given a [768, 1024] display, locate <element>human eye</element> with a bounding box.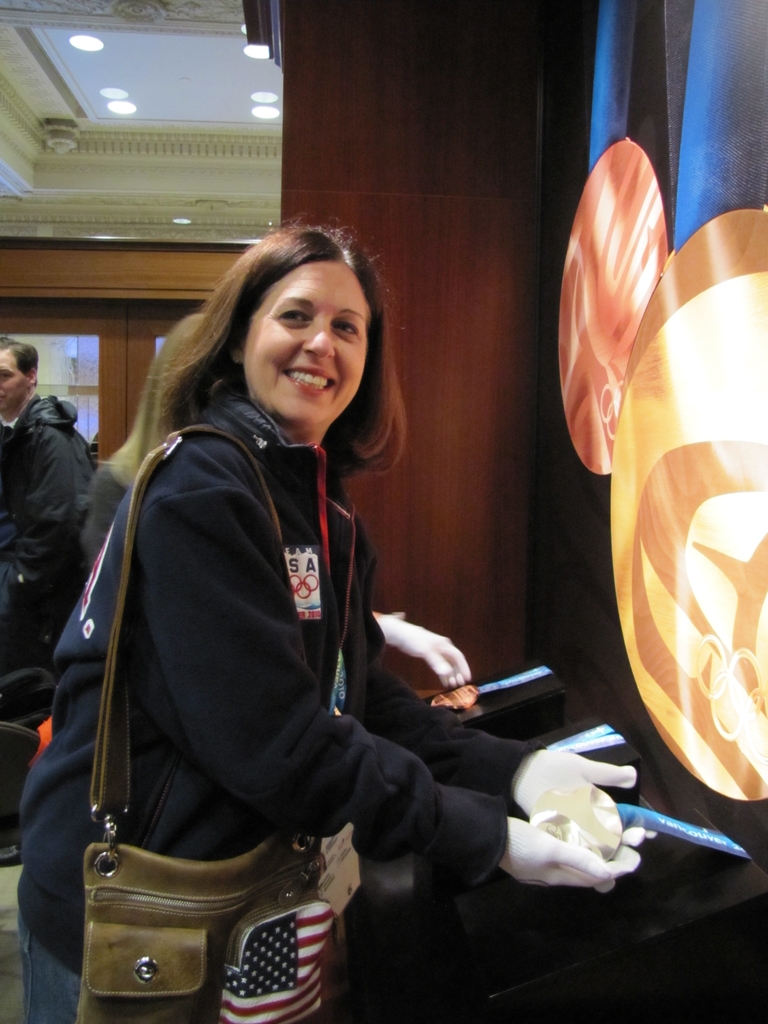
Located: {"left": 273, "top": 305, "right": 316, "bottom": 328}.
